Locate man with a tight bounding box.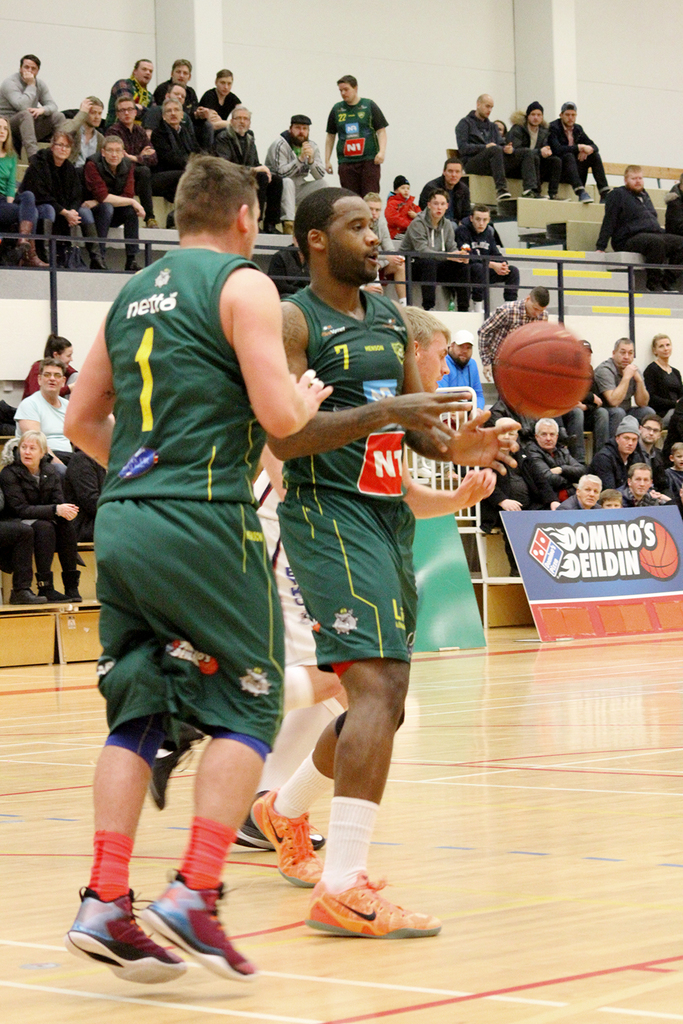
pyautogui.locateOnScreen(548, 100, 613, 206).
